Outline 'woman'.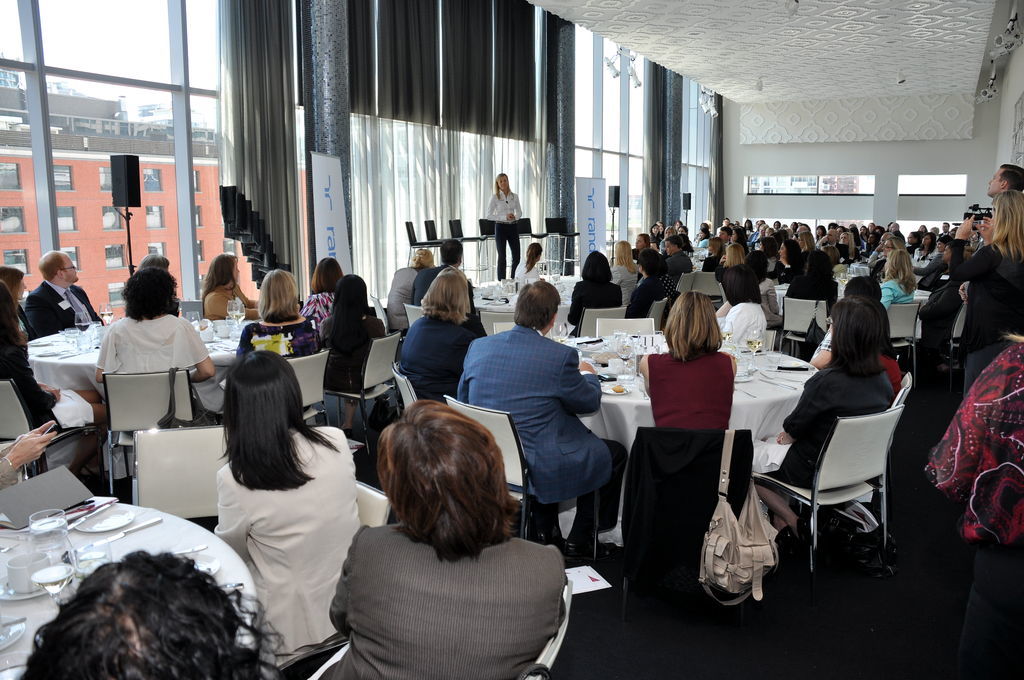
Outline: x1=197, y1=243, x2=268, y2=316.
